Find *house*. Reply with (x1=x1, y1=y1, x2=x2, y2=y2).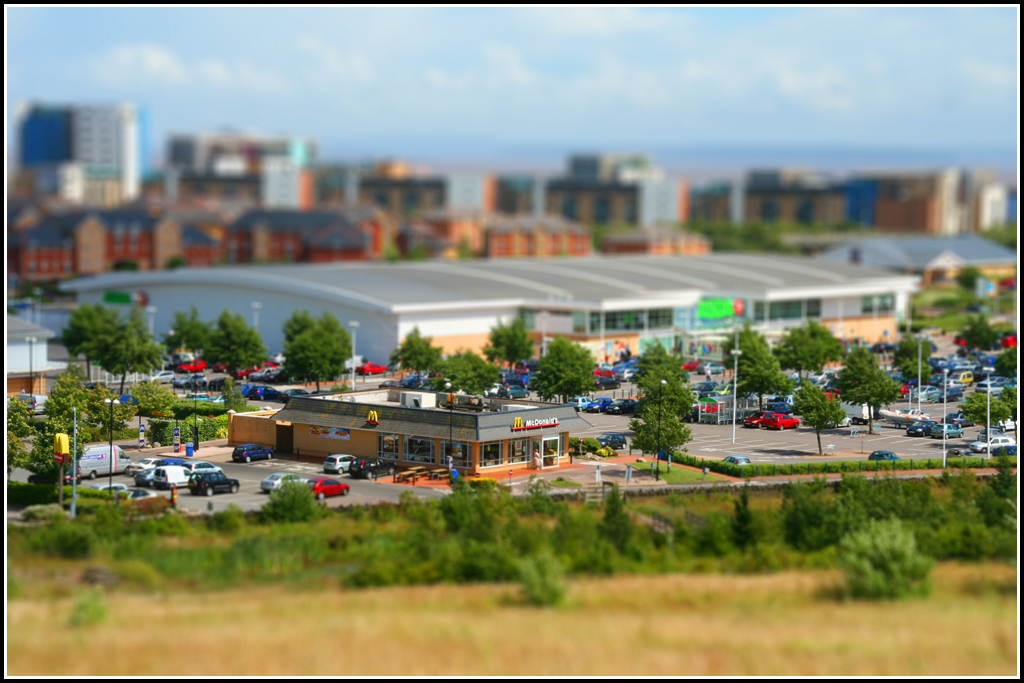
(x1=228, y1=412, x2=296, y2=456).
